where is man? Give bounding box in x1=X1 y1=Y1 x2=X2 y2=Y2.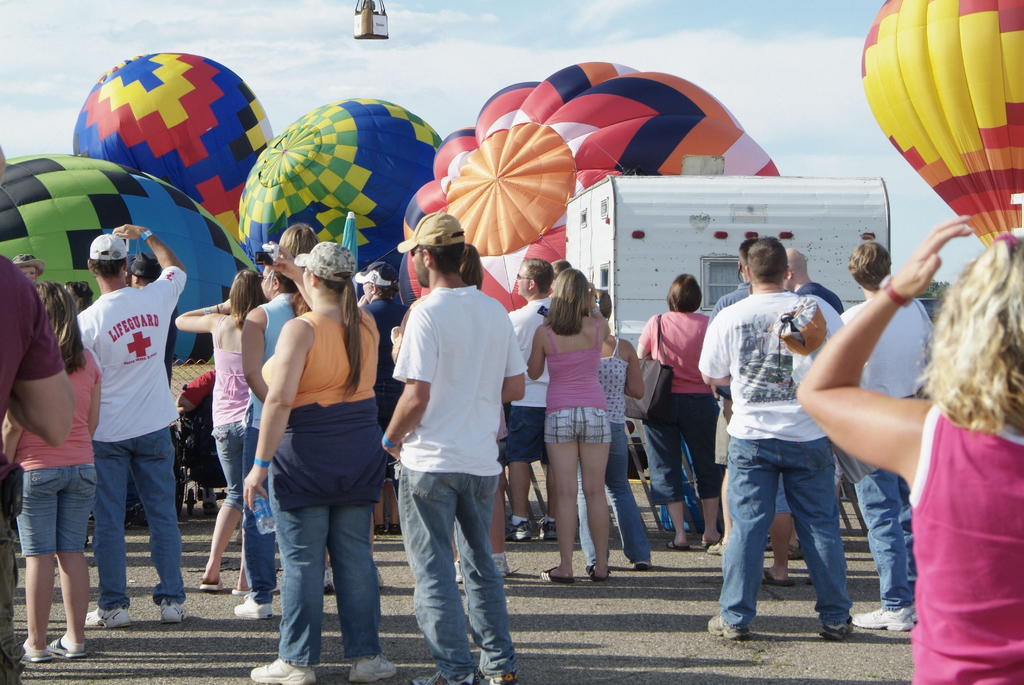
x1=702 y1=230 x2=868 y2=638.
